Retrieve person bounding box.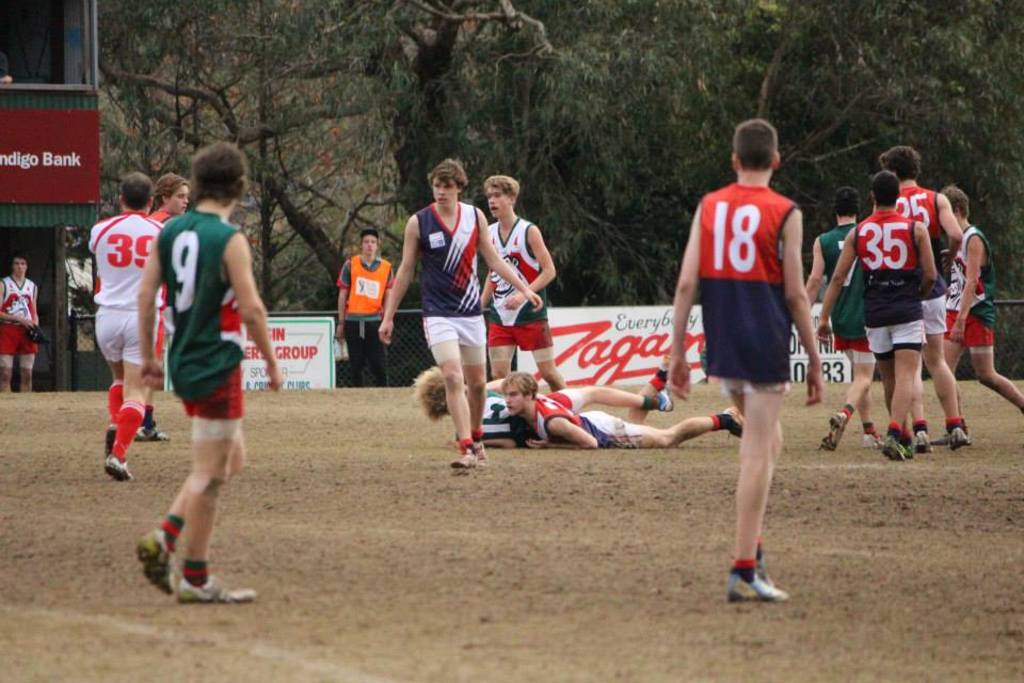
Bounding box: 381/158/542/475.
